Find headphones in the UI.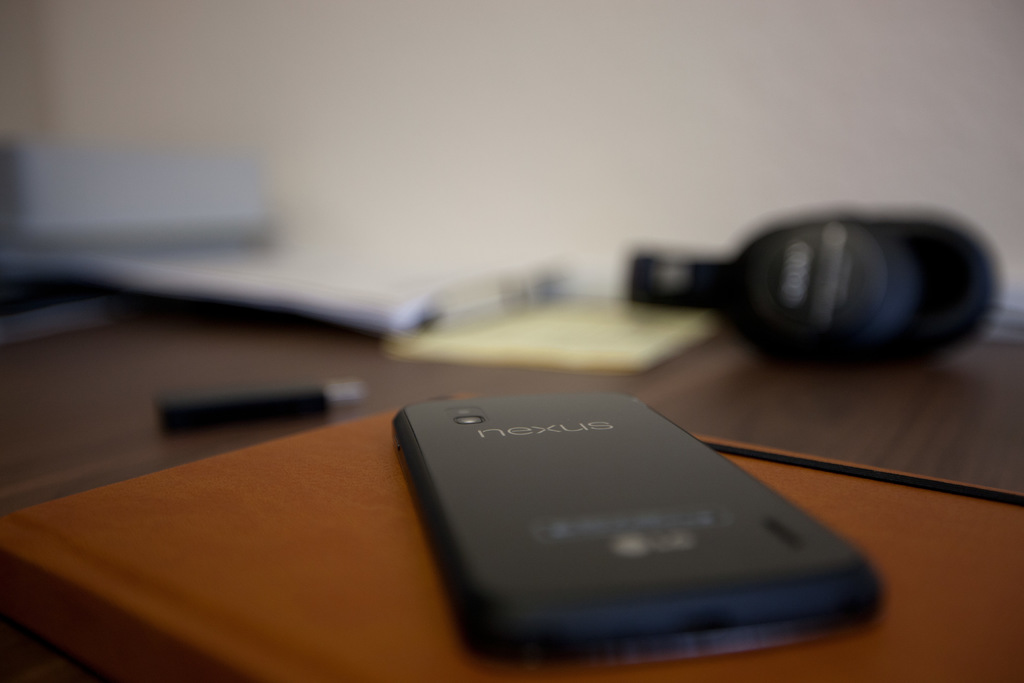
UI element at Rect(620, 180, 1023, 363).
